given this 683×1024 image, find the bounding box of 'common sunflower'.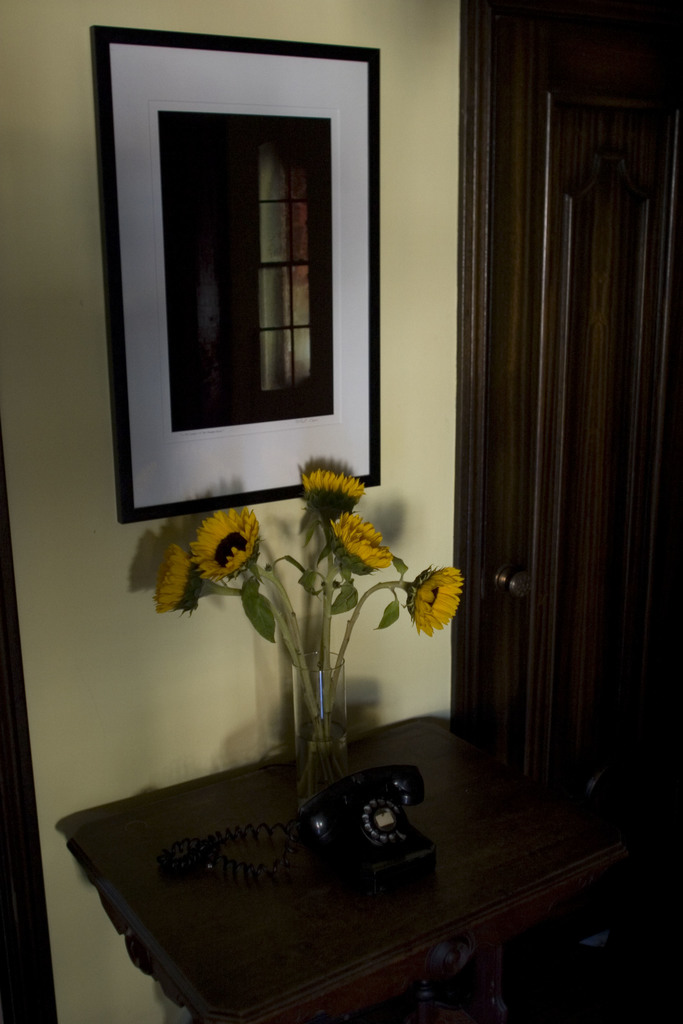
bbox(328, 526, 399, 577).
